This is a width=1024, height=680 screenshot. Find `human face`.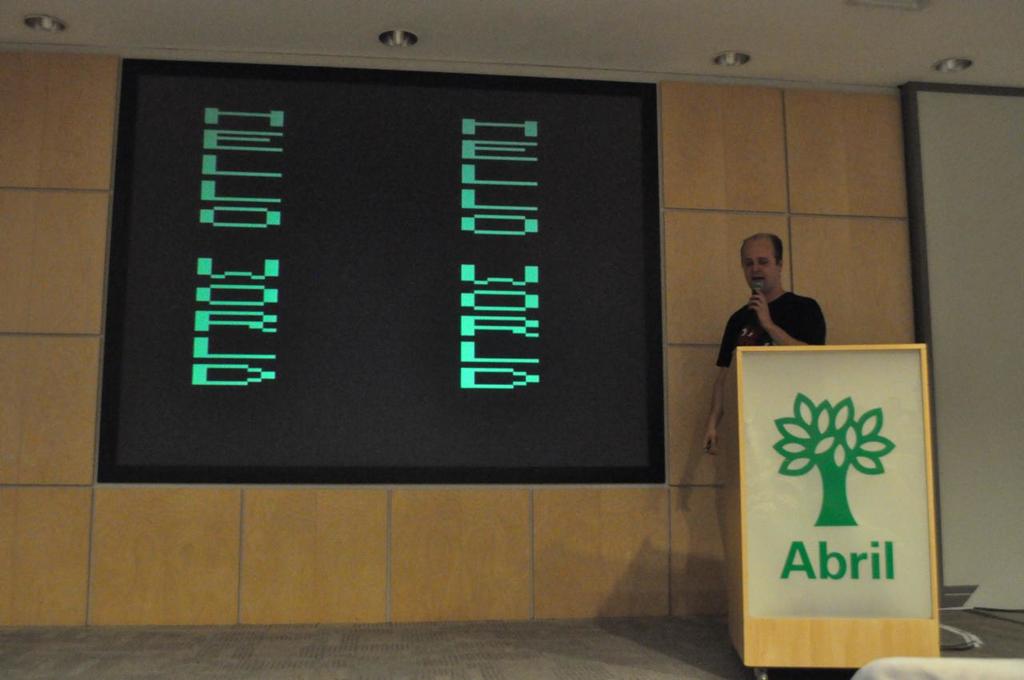
Bounding box: Rect(740, 233, 774, 293).
